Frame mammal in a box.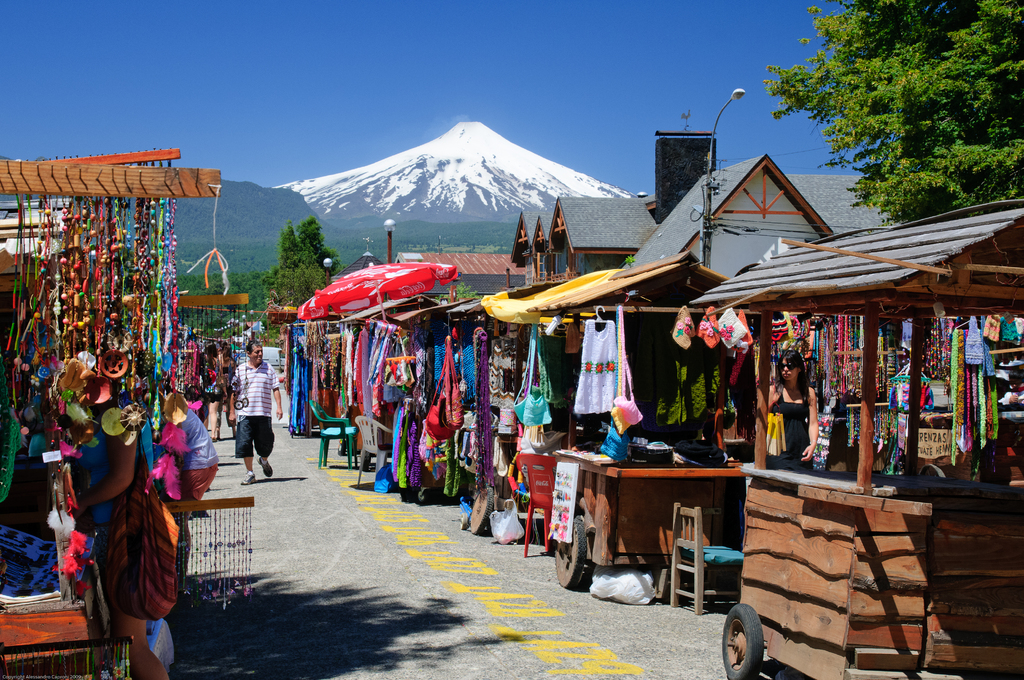
[765,348,821,467].
